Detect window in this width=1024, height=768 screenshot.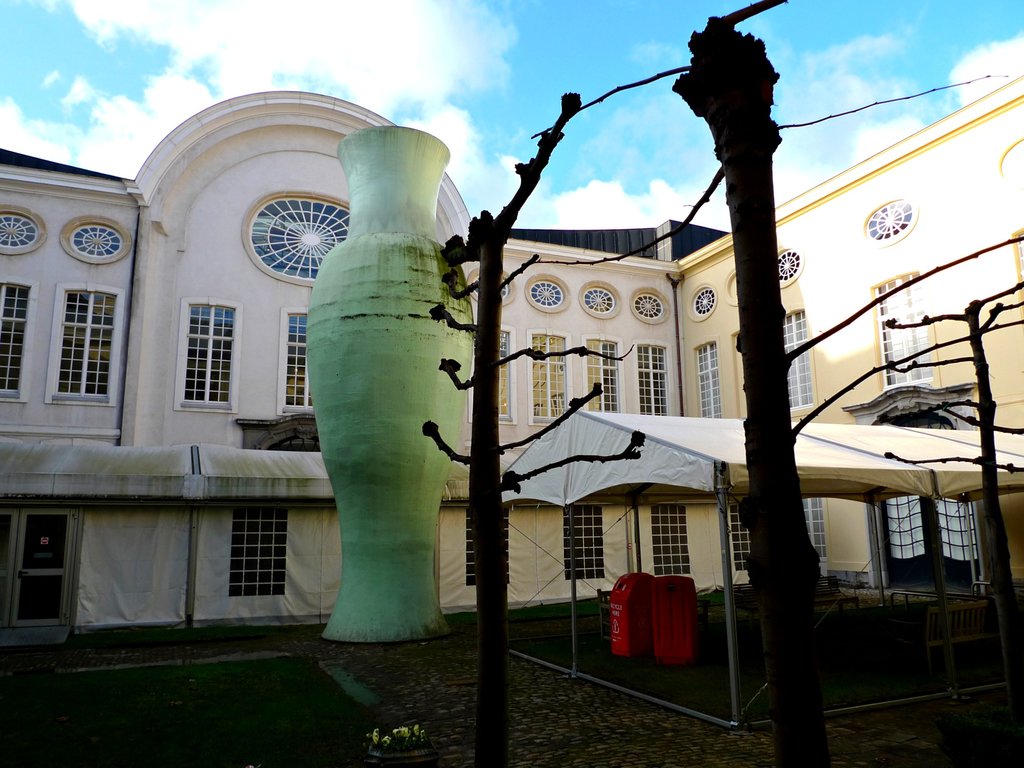
Detection: 784,305,819,418.
